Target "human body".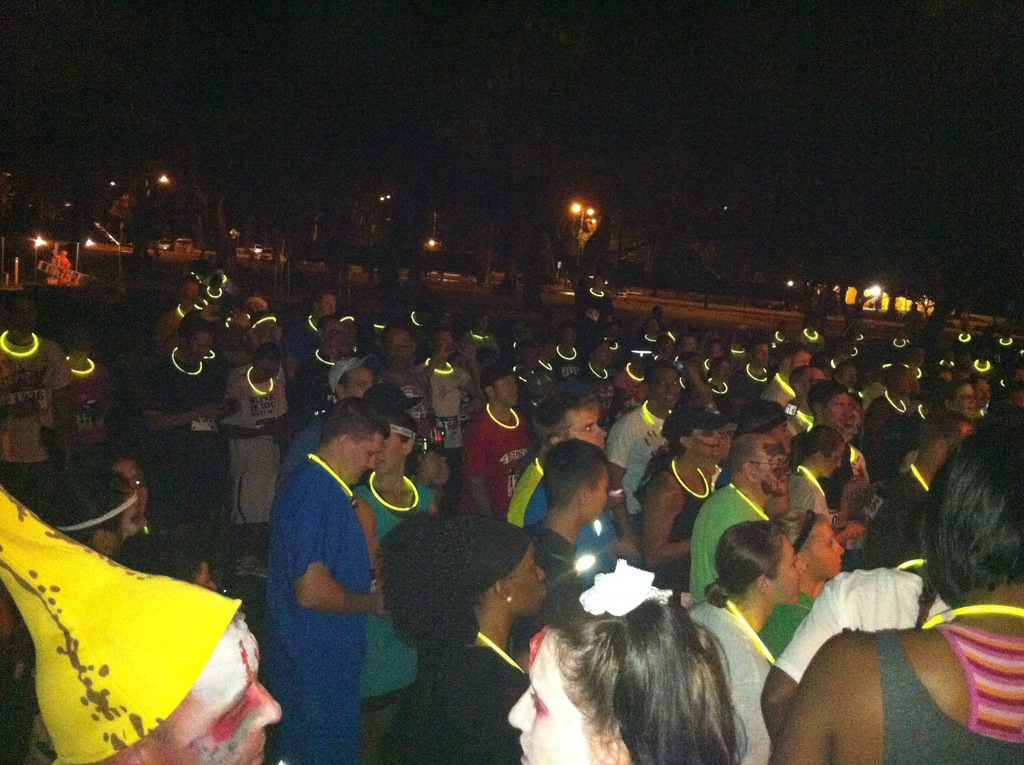
Target region: <box>760,339,806,412</box>.
